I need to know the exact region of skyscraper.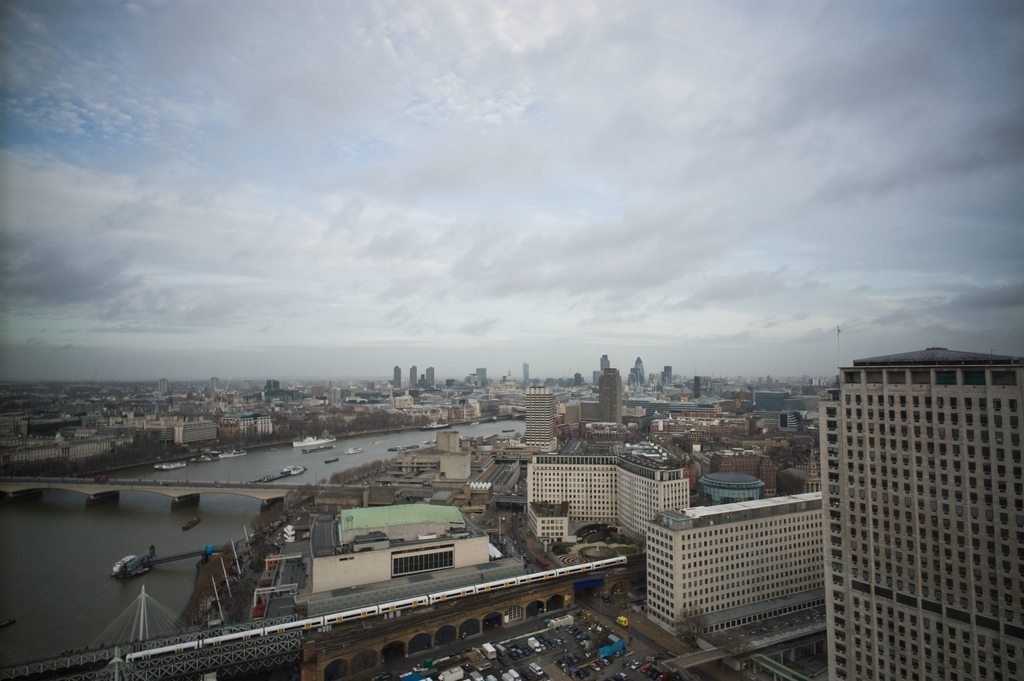
Region: 525,390,562,451.
